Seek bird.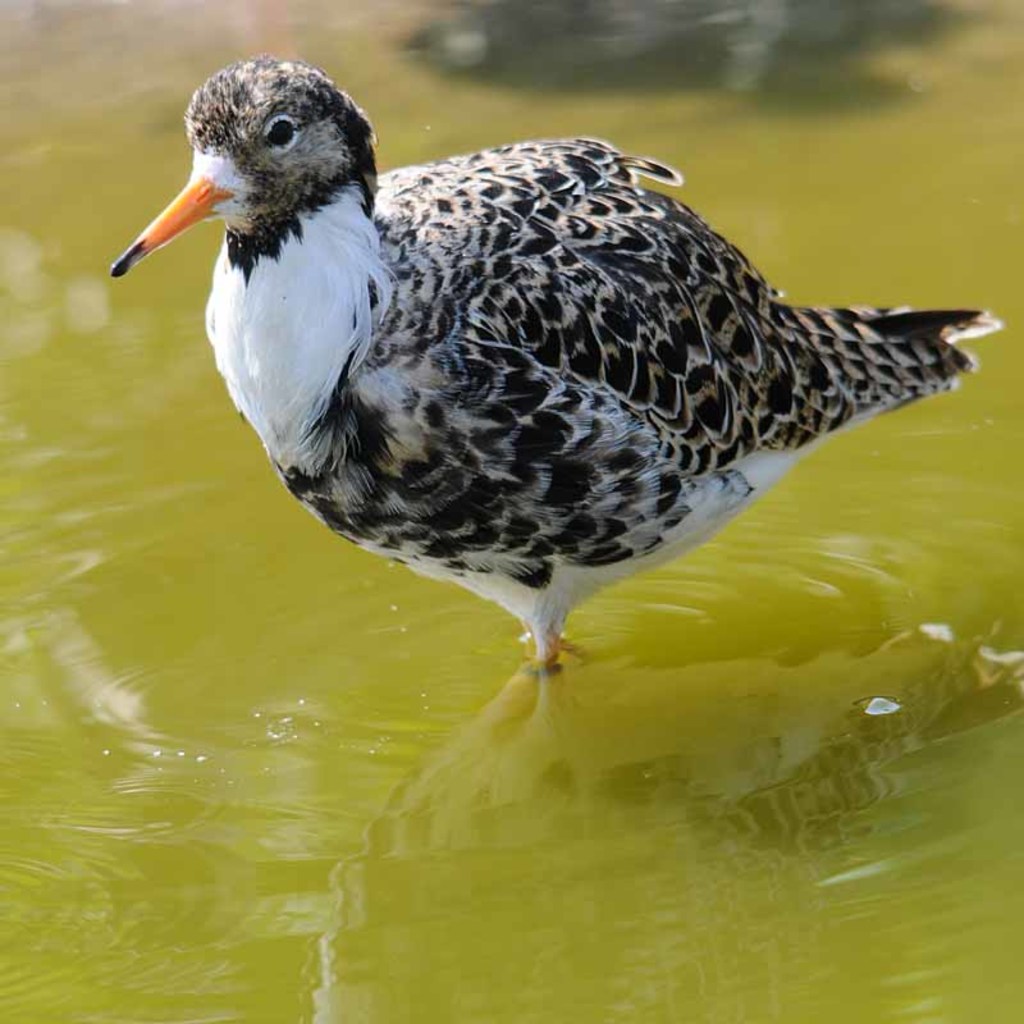
[x1=101, y1=65, x2=989, y2=739].
